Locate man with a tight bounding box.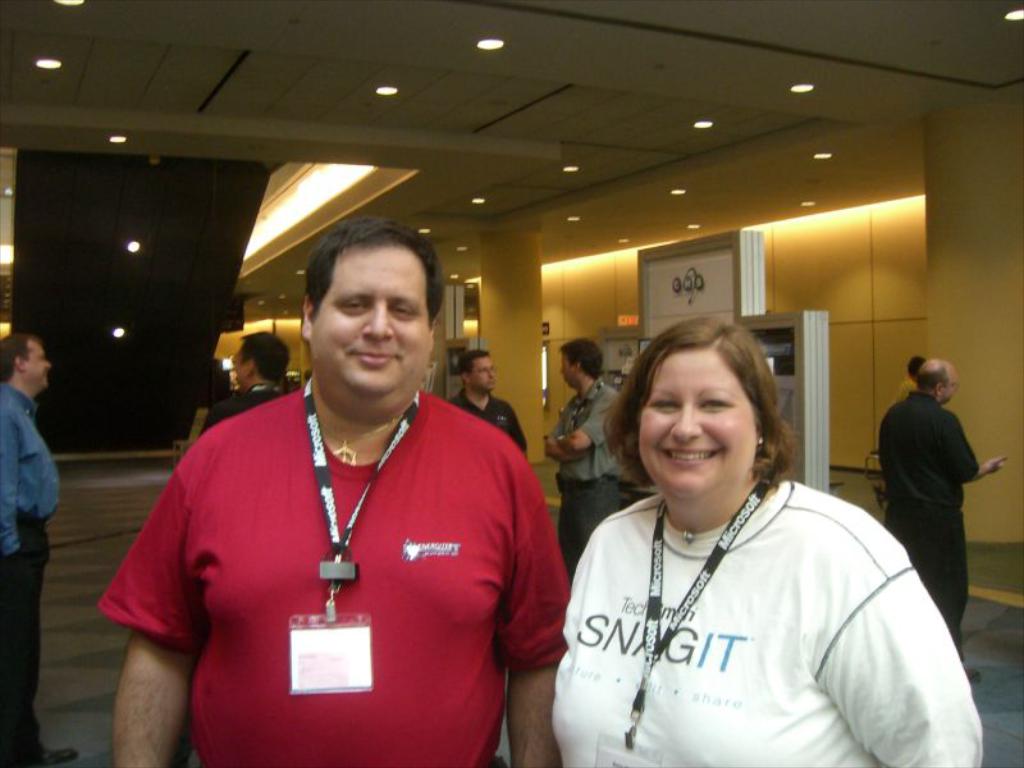
select_region(212, 332, 300, 430).
